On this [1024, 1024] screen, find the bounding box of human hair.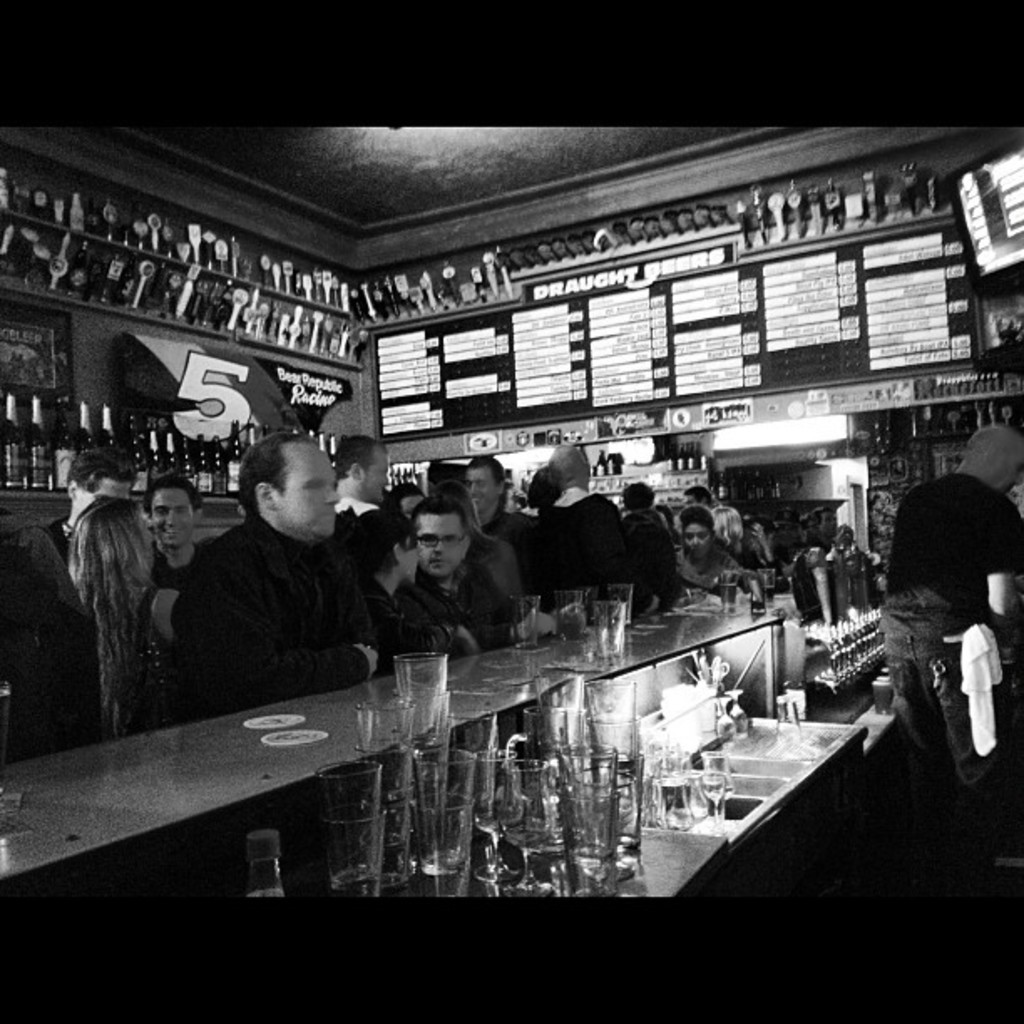
Bounding box: 333:428:370:475.
